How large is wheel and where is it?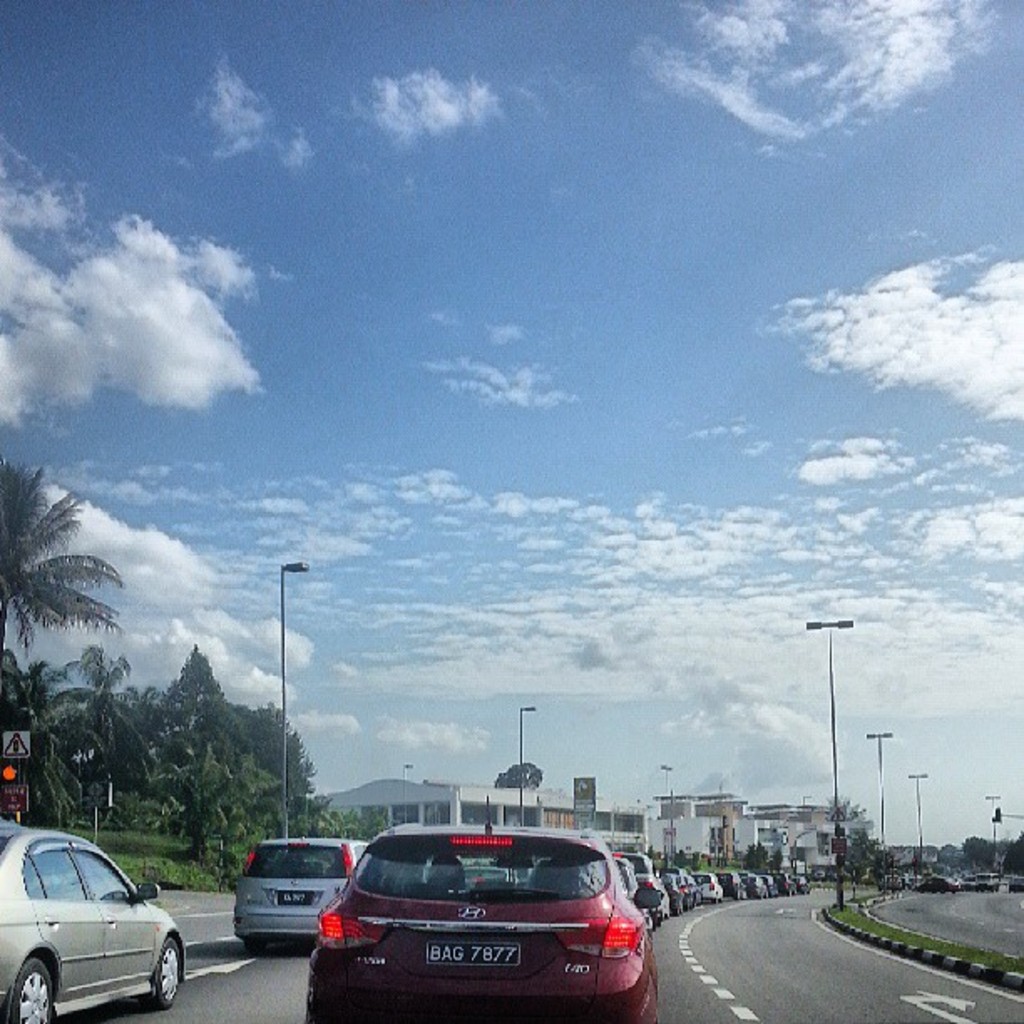
Bounding box: [653, 919, 658, 932].
